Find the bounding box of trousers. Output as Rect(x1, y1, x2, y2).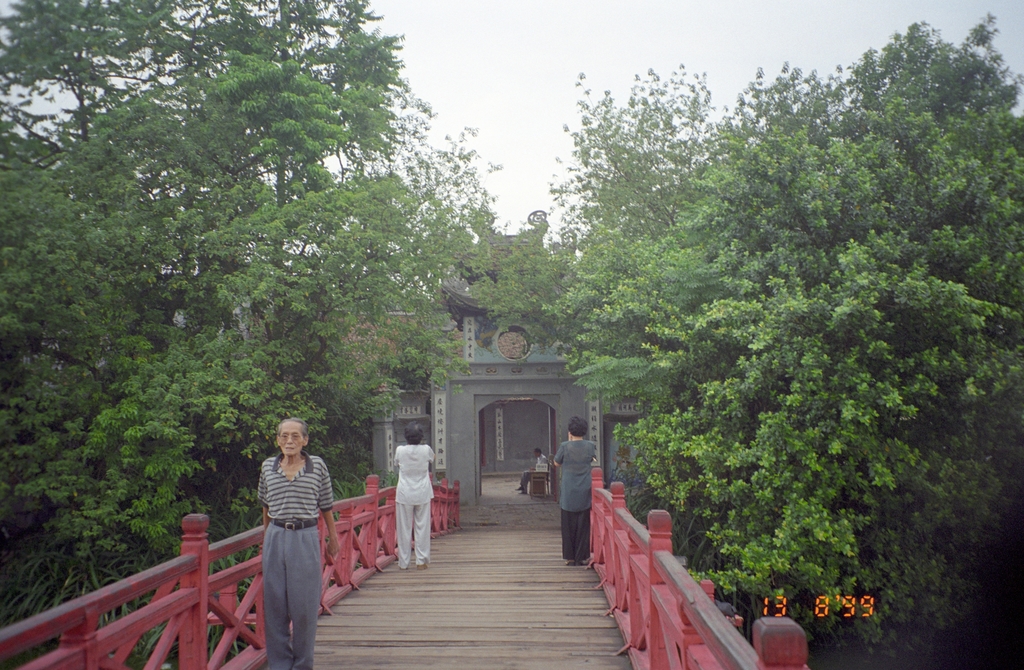
Rect(262, 518, 319, 669).
